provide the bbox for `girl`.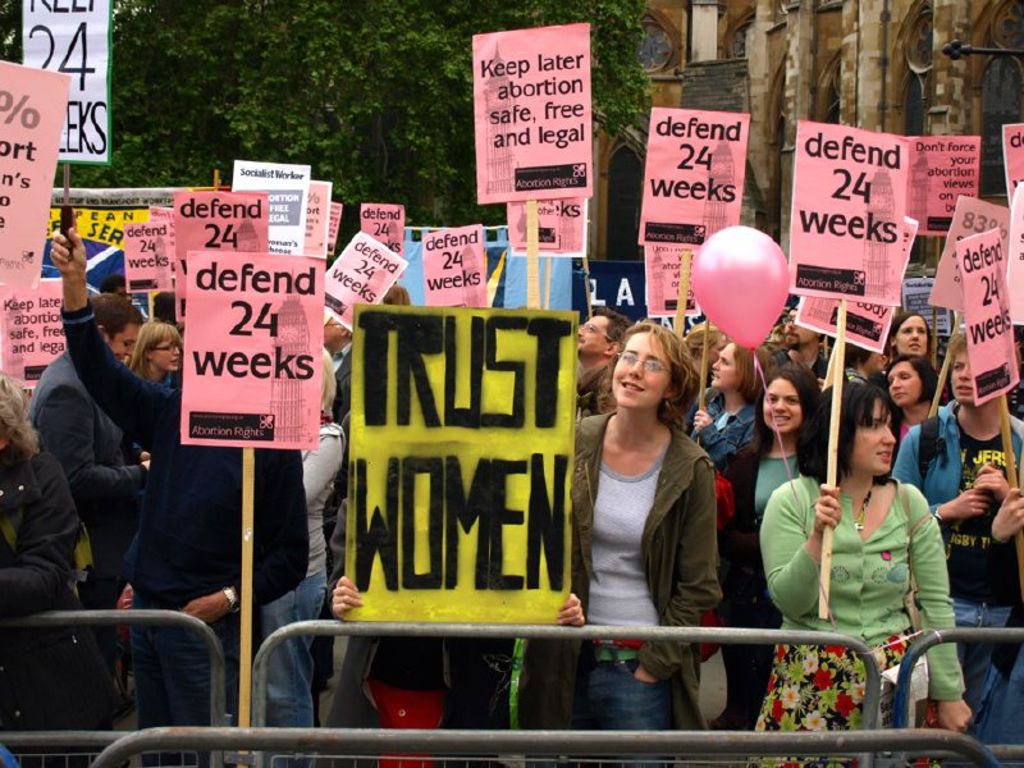
(left=680, top=348, right=783, bottom=483).
